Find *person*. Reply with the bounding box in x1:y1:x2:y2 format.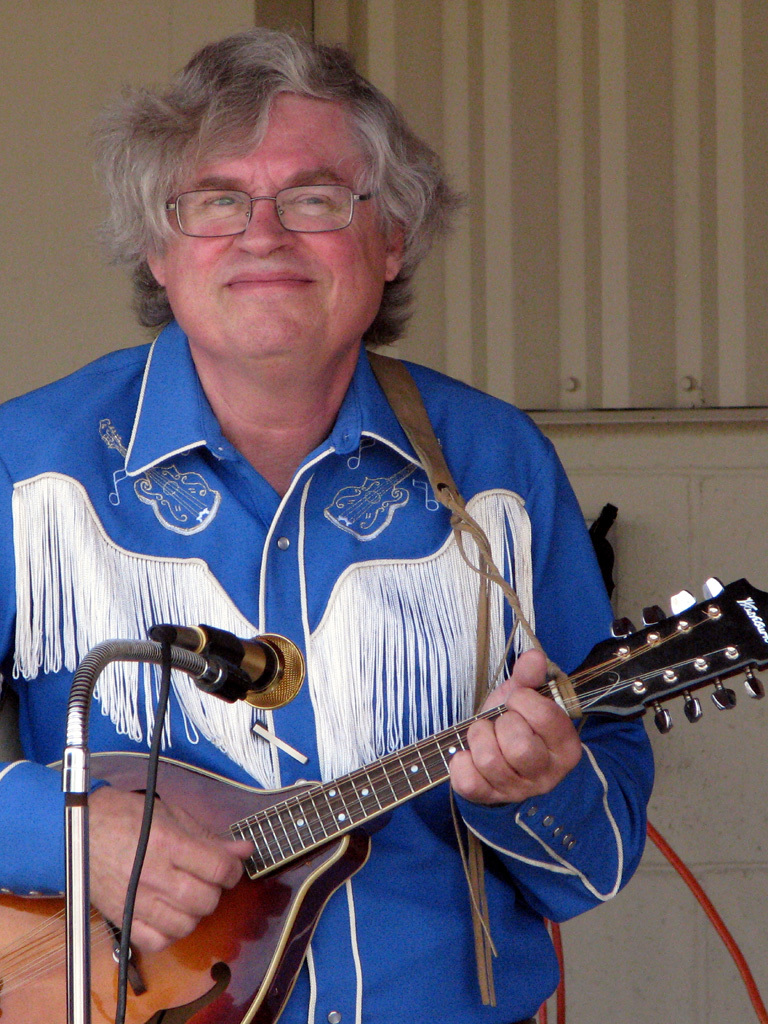
0:28:654:1023.
